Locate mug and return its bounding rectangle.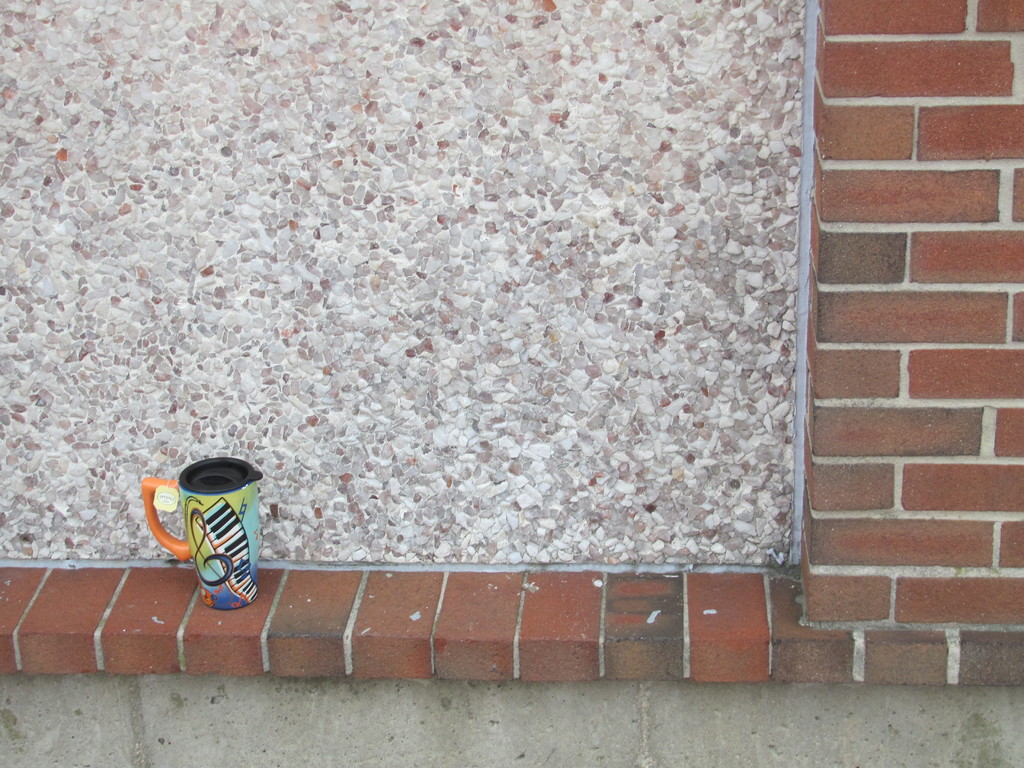
detection(141, 458, 263, 612).
